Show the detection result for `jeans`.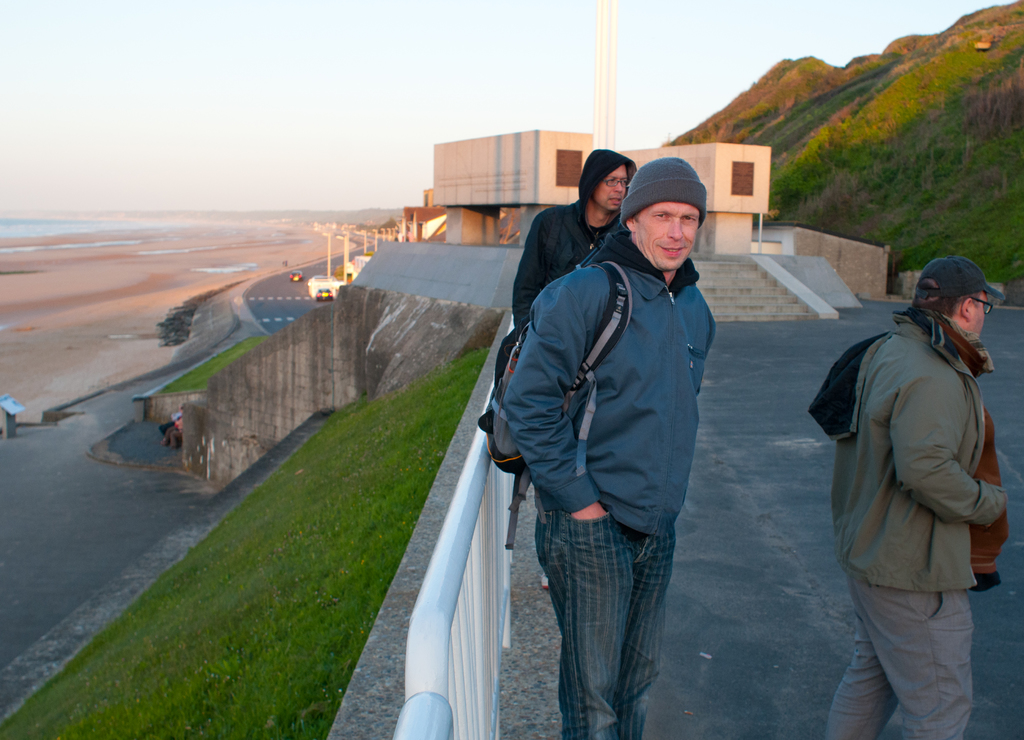
box(516, 451, 700, 730).
